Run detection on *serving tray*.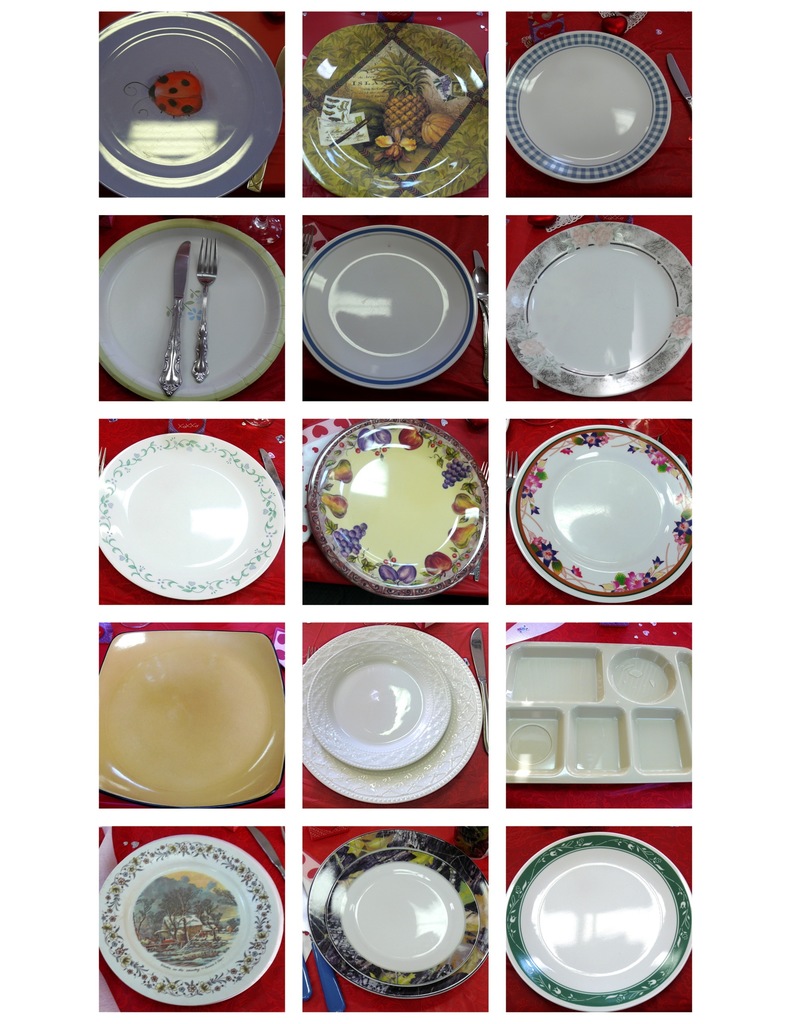
Result: box=[328, 425, 482, 605].
